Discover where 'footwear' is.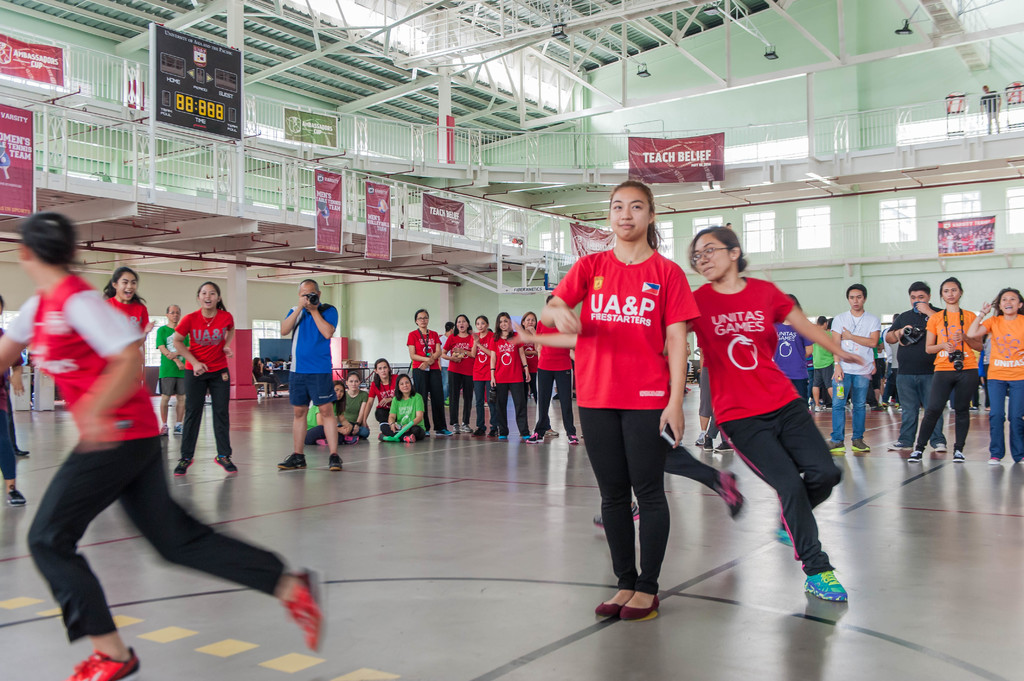
Discovered at [x1=704, y1=439, x2=714, y2=452].
